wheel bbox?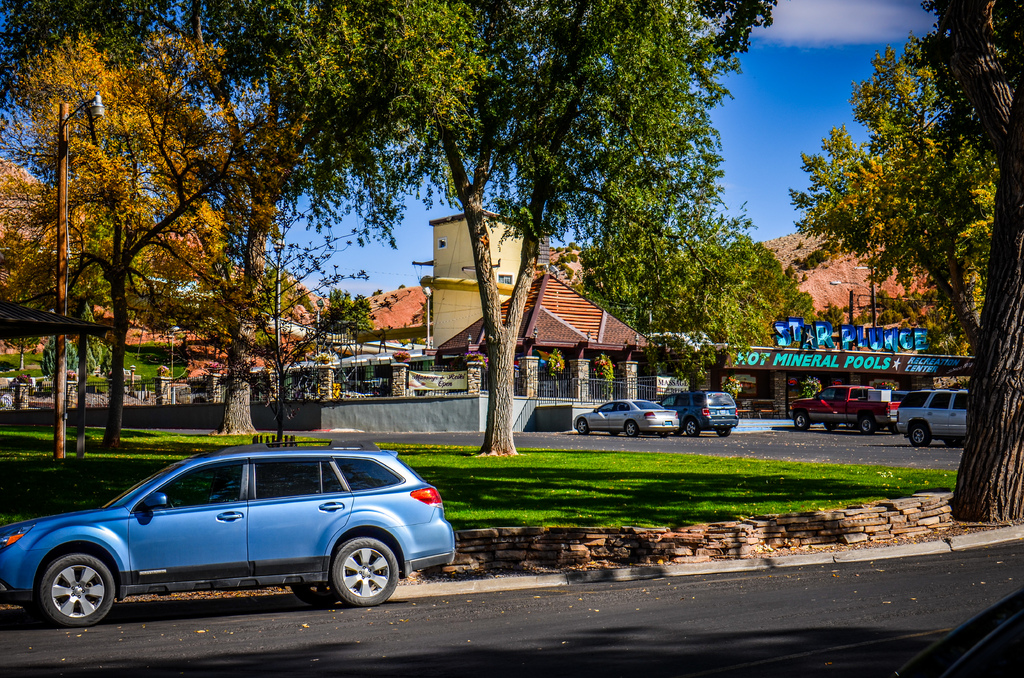
crop(610, 427, 621, 437)
